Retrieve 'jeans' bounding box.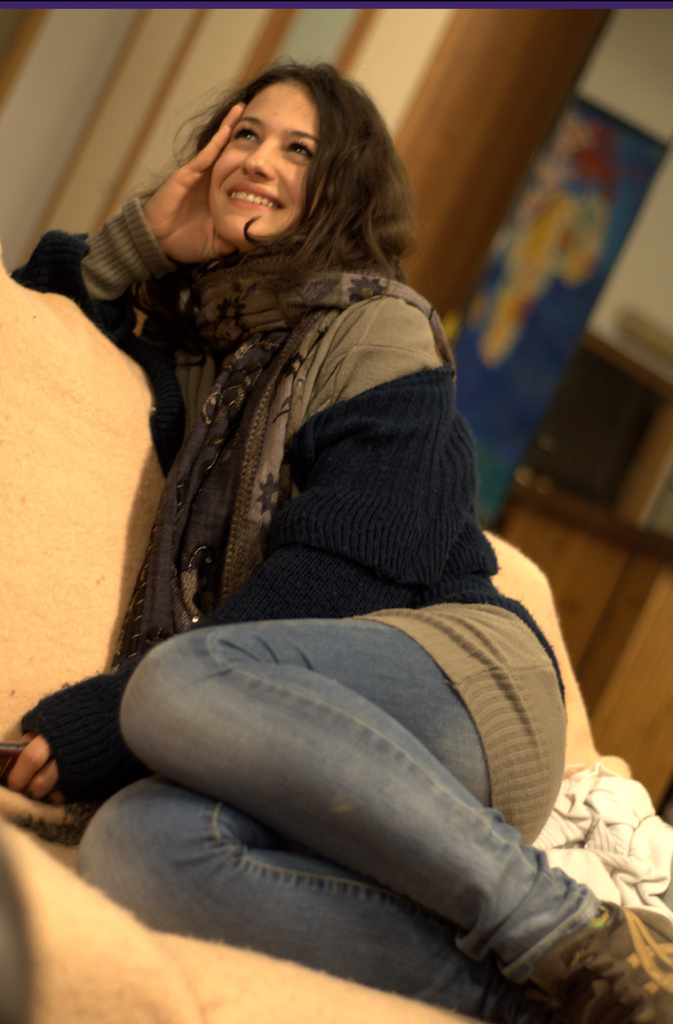
Bounding box: (74,611,606,1023).
